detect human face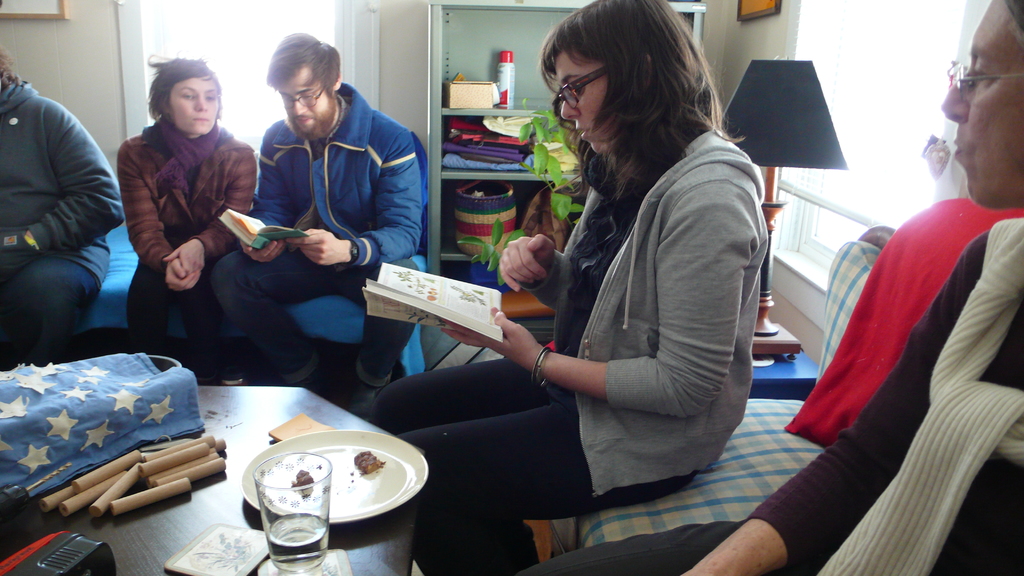
{"left": 168, "top": 78, "right": 218, "bottom": 131}
